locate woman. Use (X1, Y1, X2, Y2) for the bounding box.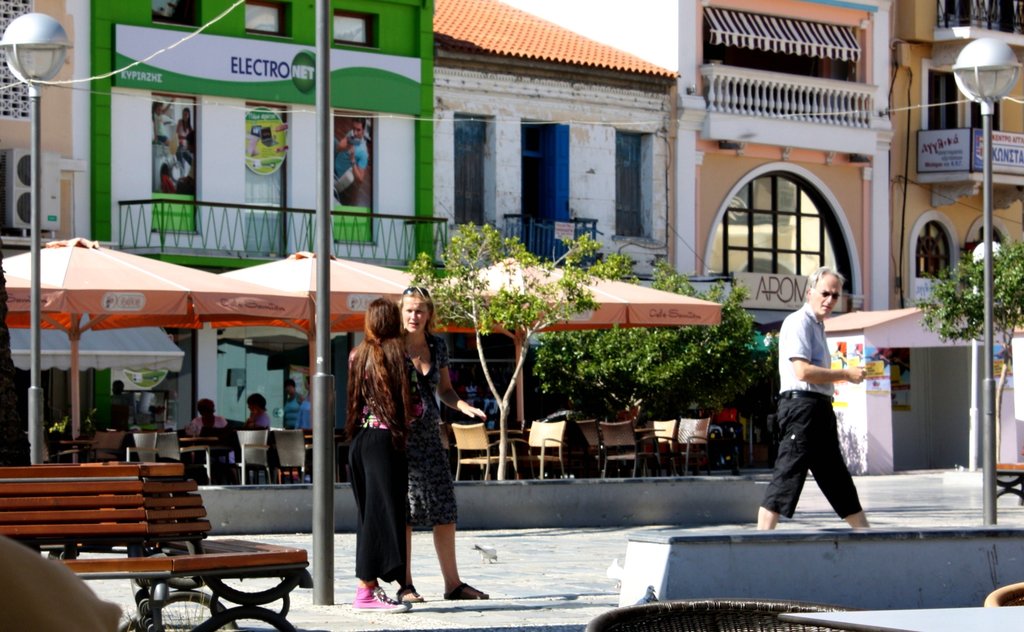
(172, 106, 195, 166).
